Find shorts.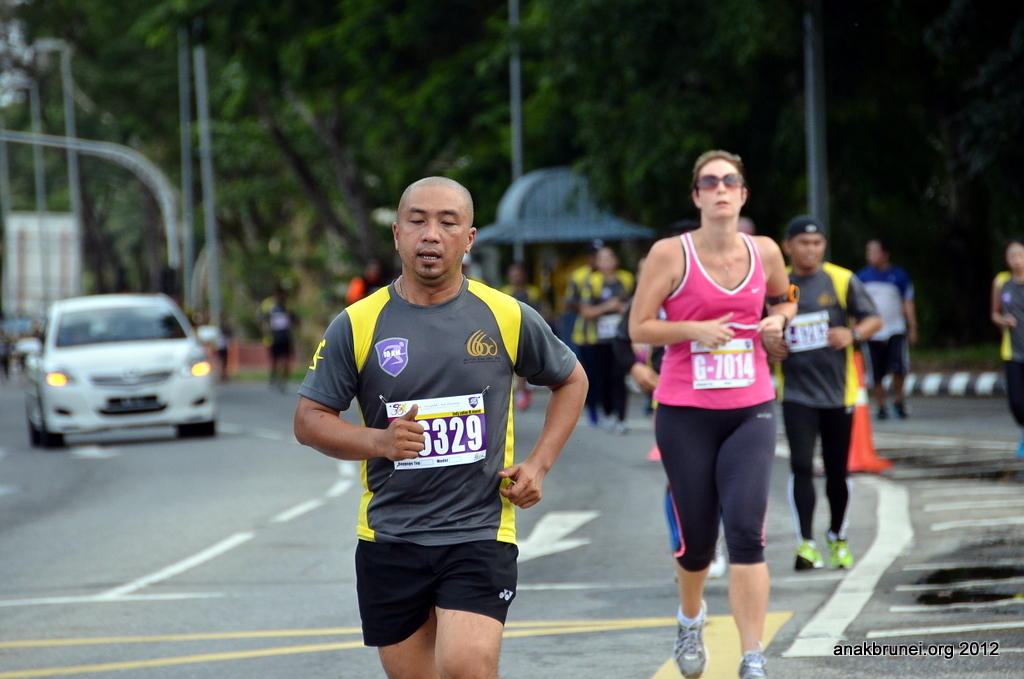
l=363, t=520, r=548, b=631.
